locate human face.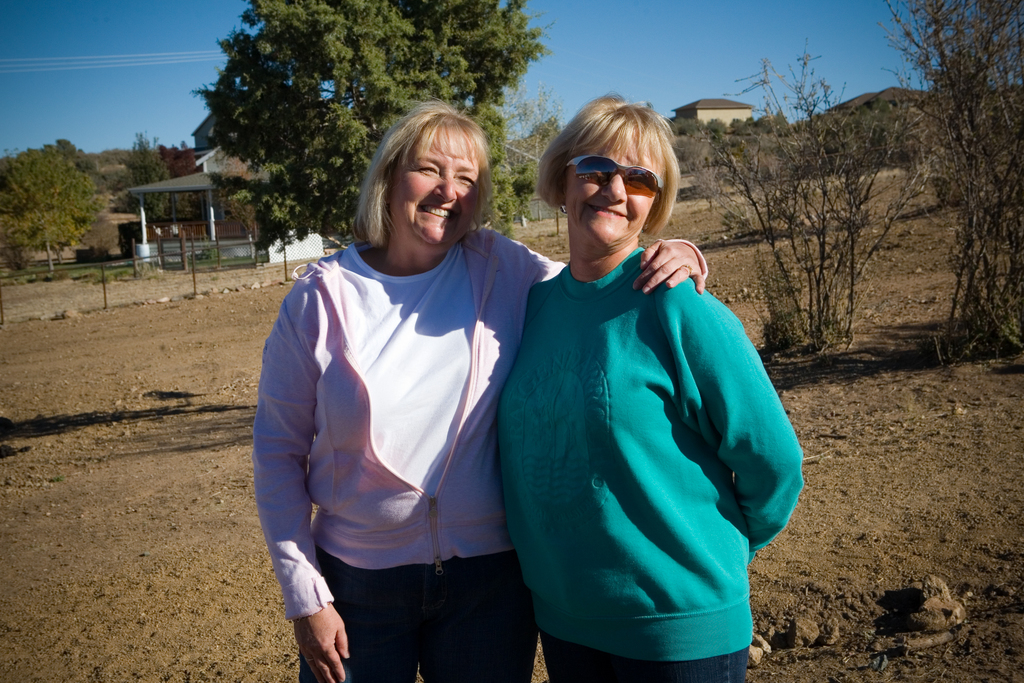
Bounding box: [x1=564, y1=122, x2=657, y2=245].
